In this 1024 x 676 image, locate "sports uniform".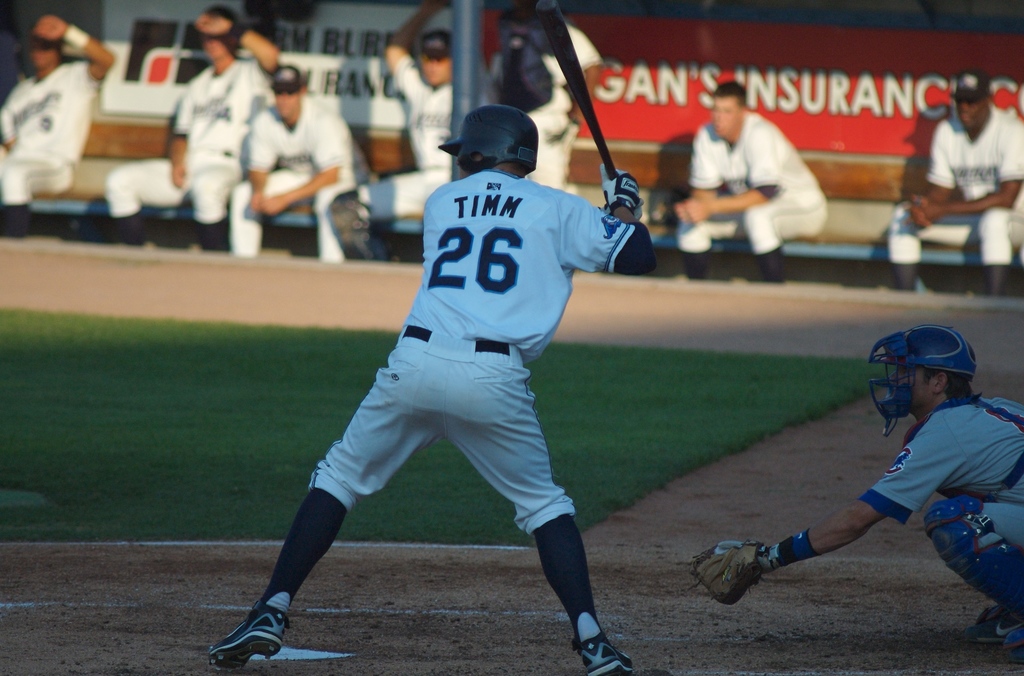
Bounding box: (left=101, top=65, right=269, bottom=267).
